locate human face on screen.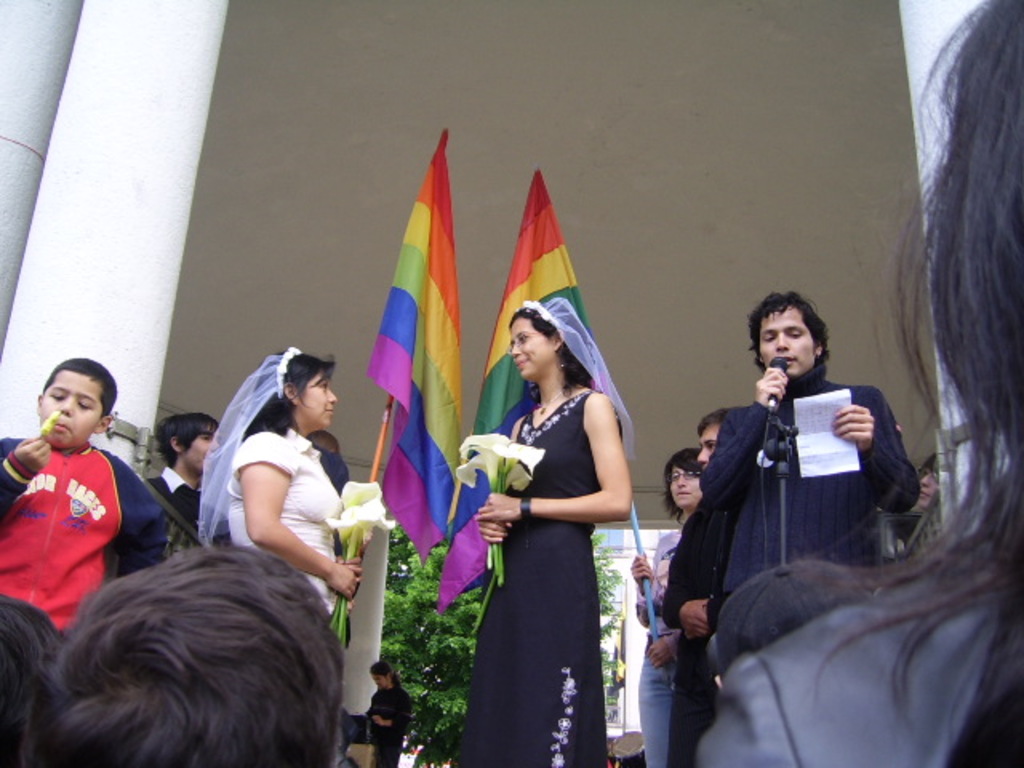
On screen at bbox=(38, 366, 107, 446).
